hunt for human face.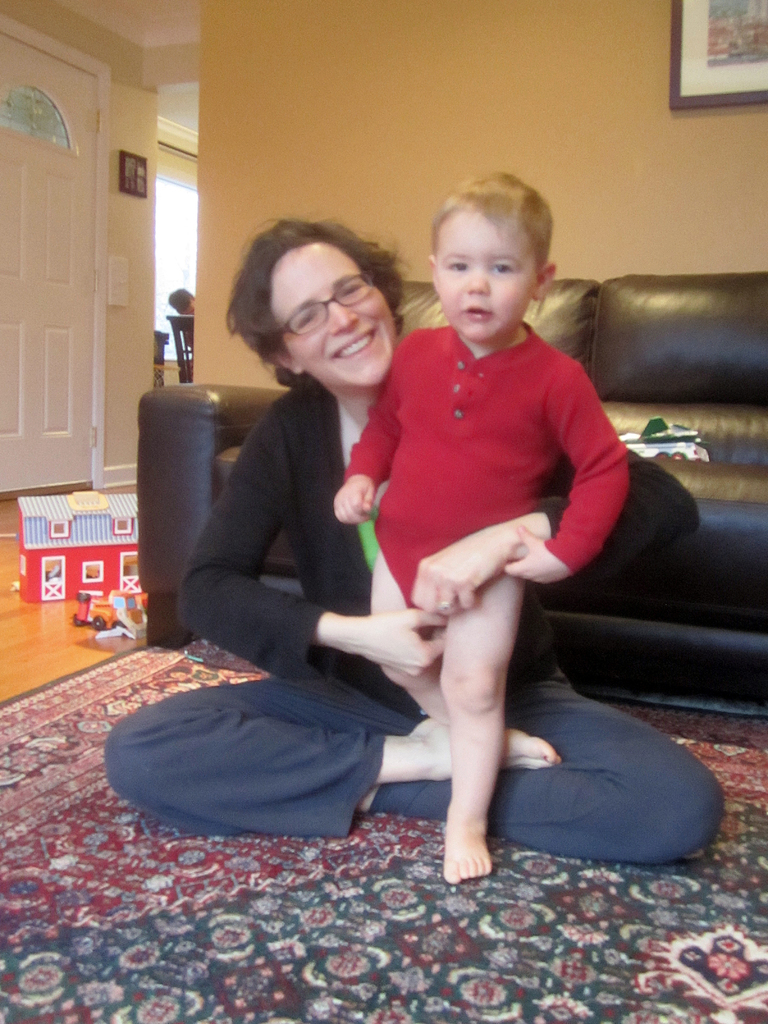
Hunted down at (x1=271, y1=244, x2=399, y2=390).
